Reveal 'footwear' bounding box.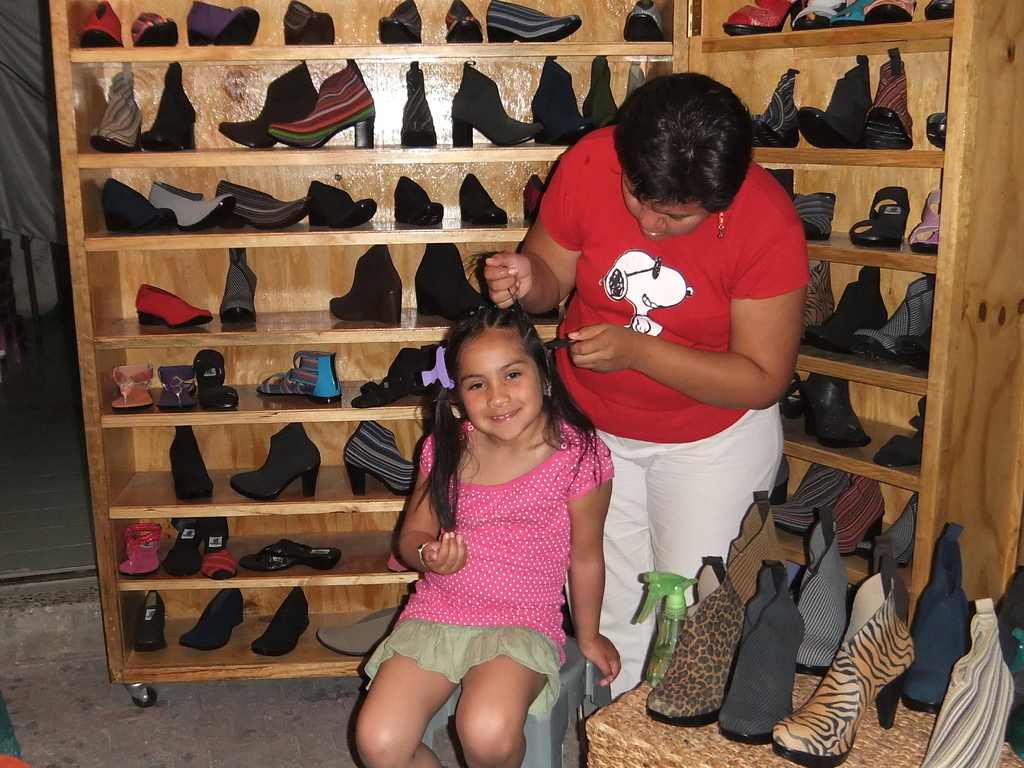
Revealed: <box>165,521,196,582</box>.
